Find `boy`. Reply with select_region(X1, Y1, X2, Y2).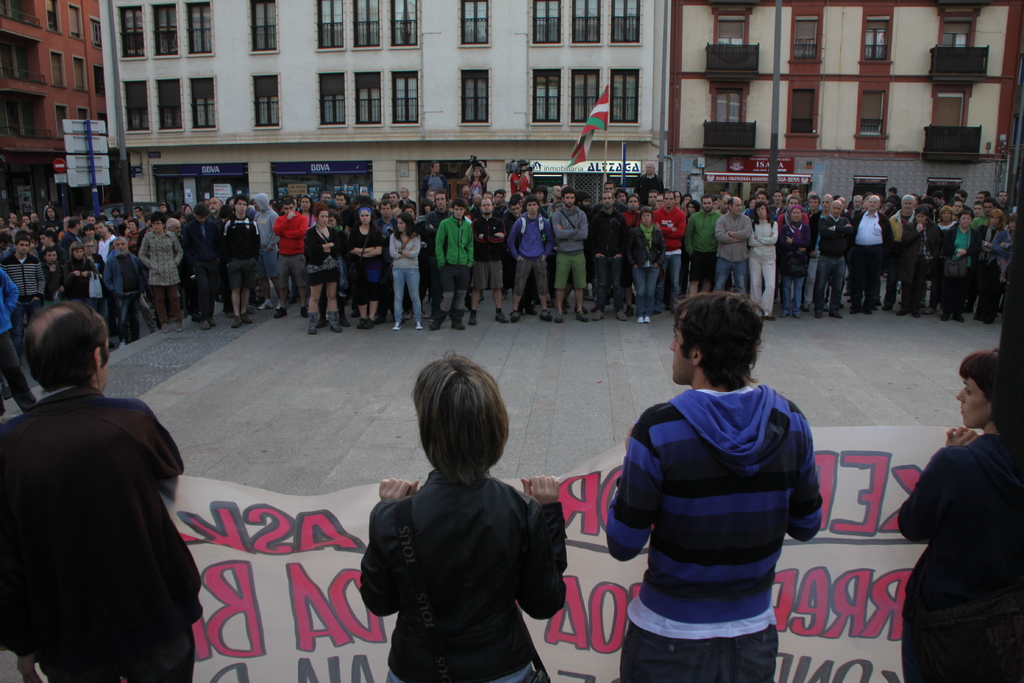
select_region(0, 236, 45, 363).
